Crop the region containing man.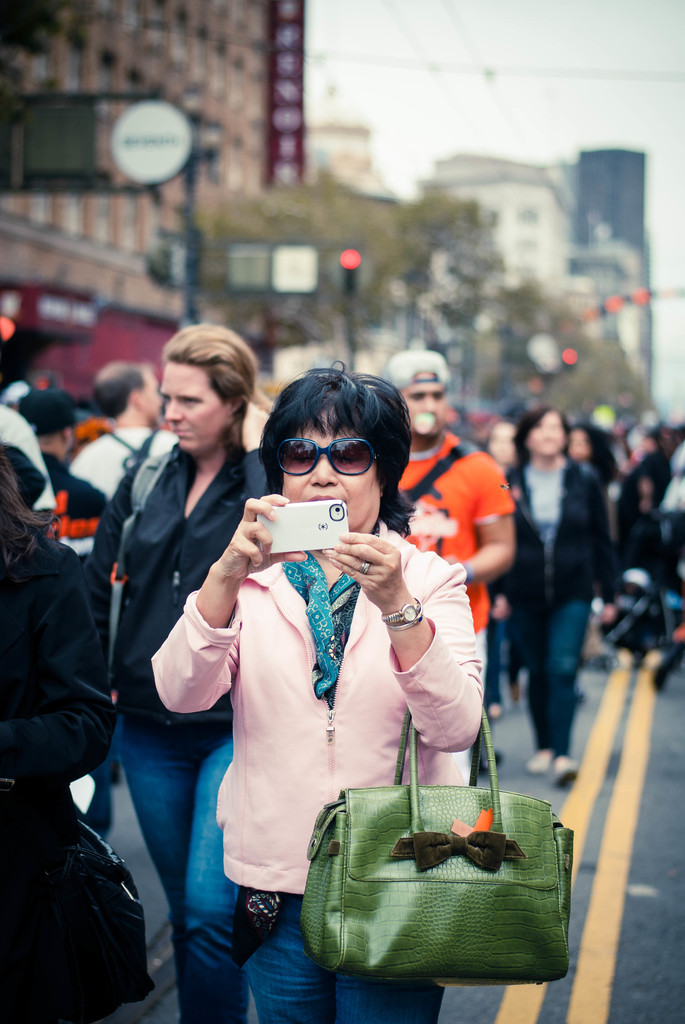
Crop region: box(381, 350, 516, 787).
